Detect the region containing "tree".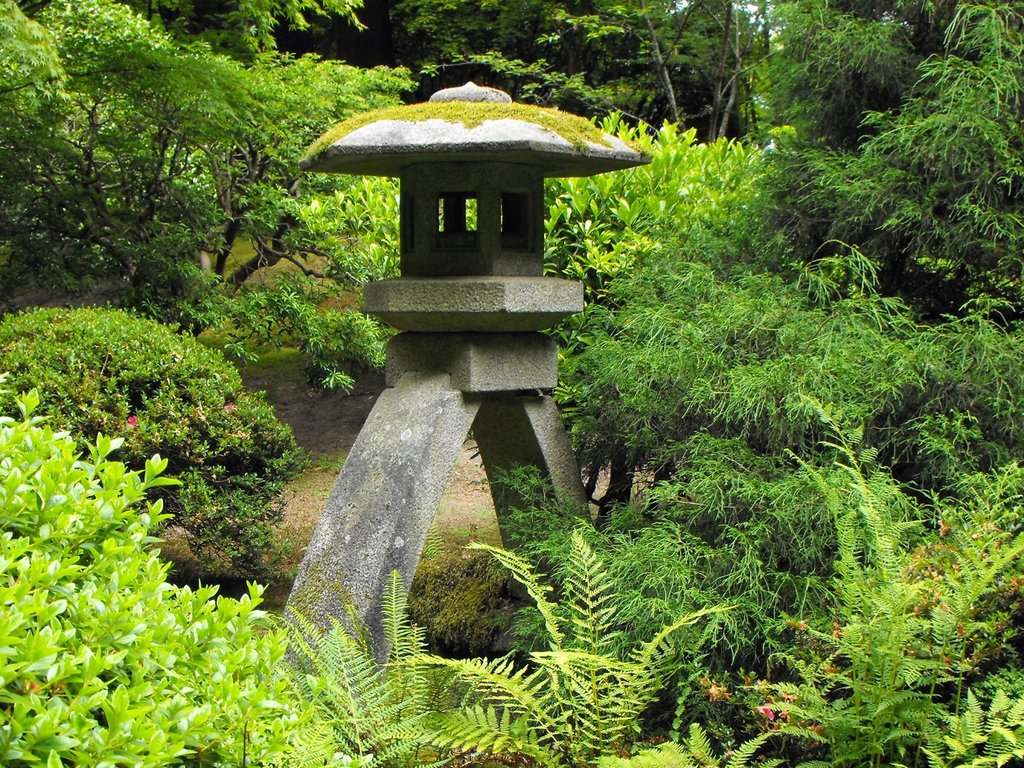
crop(0, 368, 286, 767).
